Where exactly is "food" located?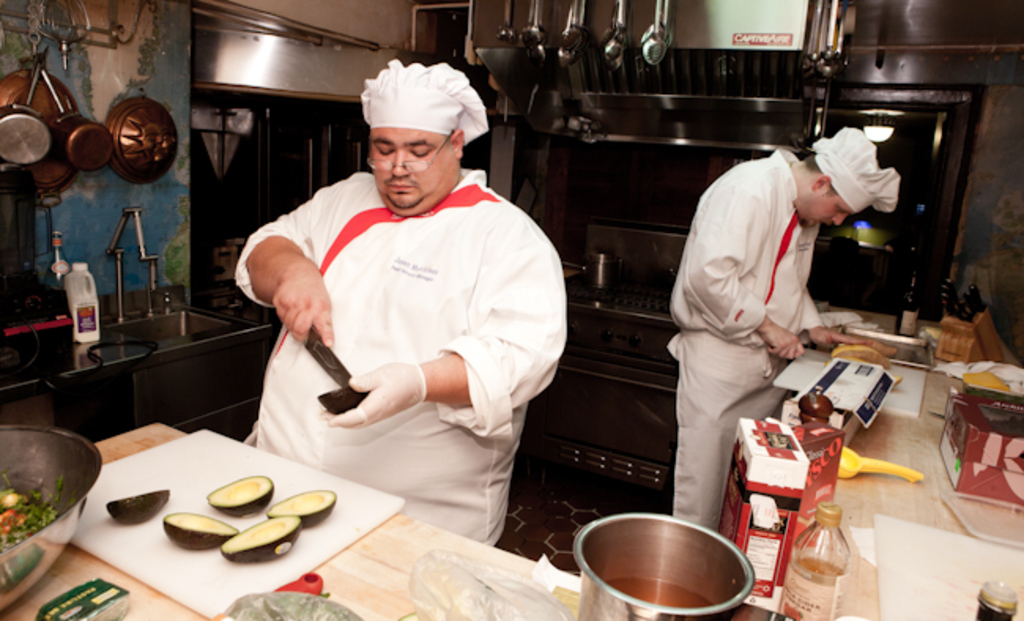
Its bounding box is 221, 517, 306, 566.
